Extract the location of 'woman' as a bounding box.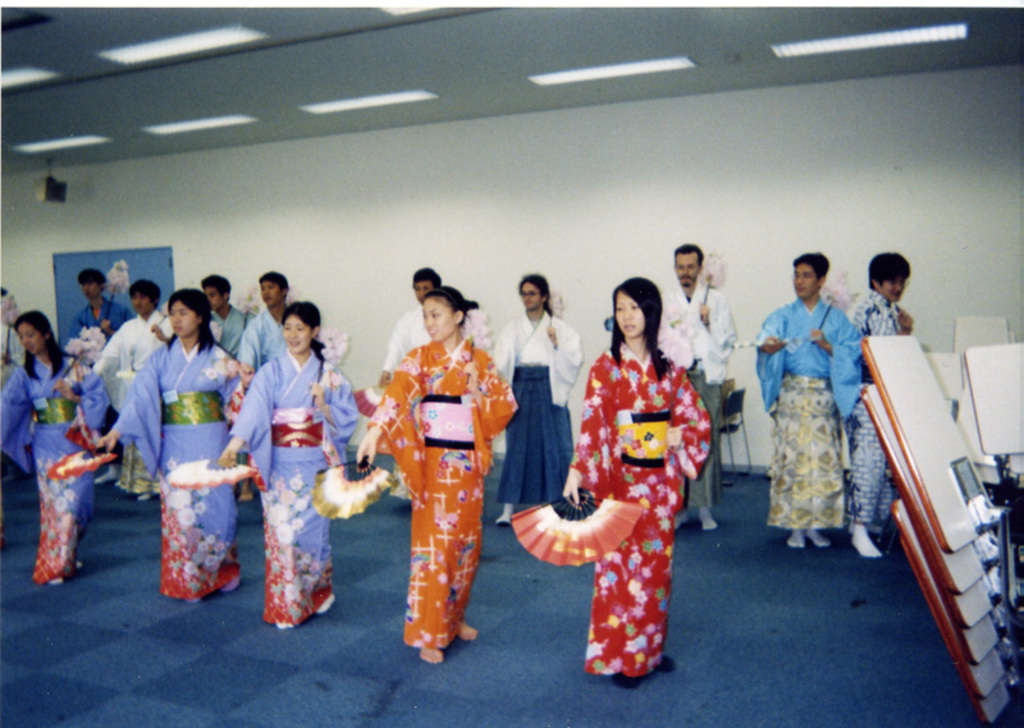
137:315:237:629.
